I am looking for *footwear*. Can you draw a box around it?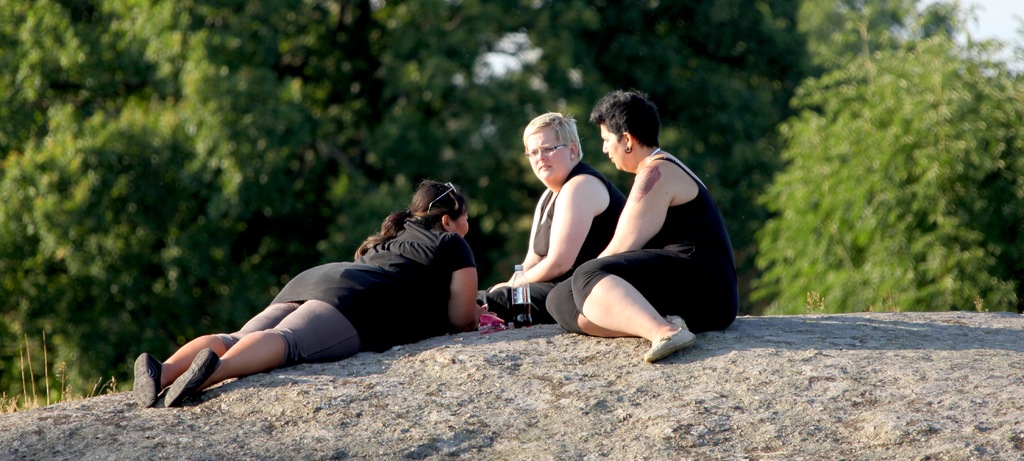
Sure, the bounding box is [666, 312, 688, 330].
